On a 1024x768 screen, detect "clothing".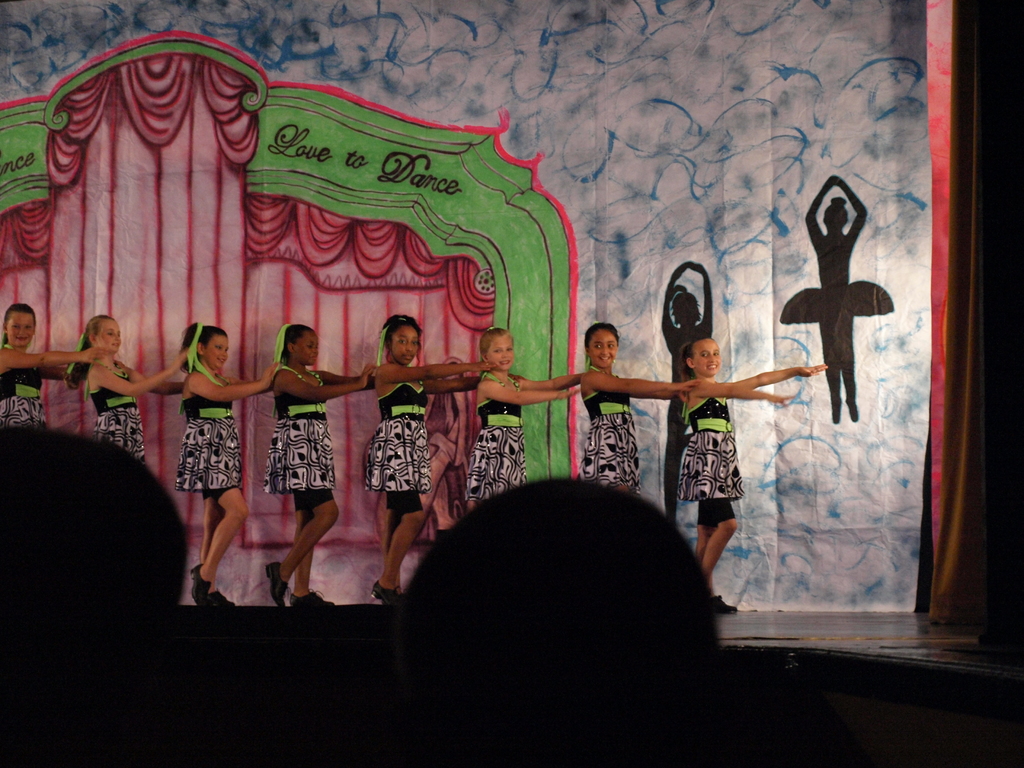
{"left": 92, "top": 351, "right": 149, "bottom": 466}.
